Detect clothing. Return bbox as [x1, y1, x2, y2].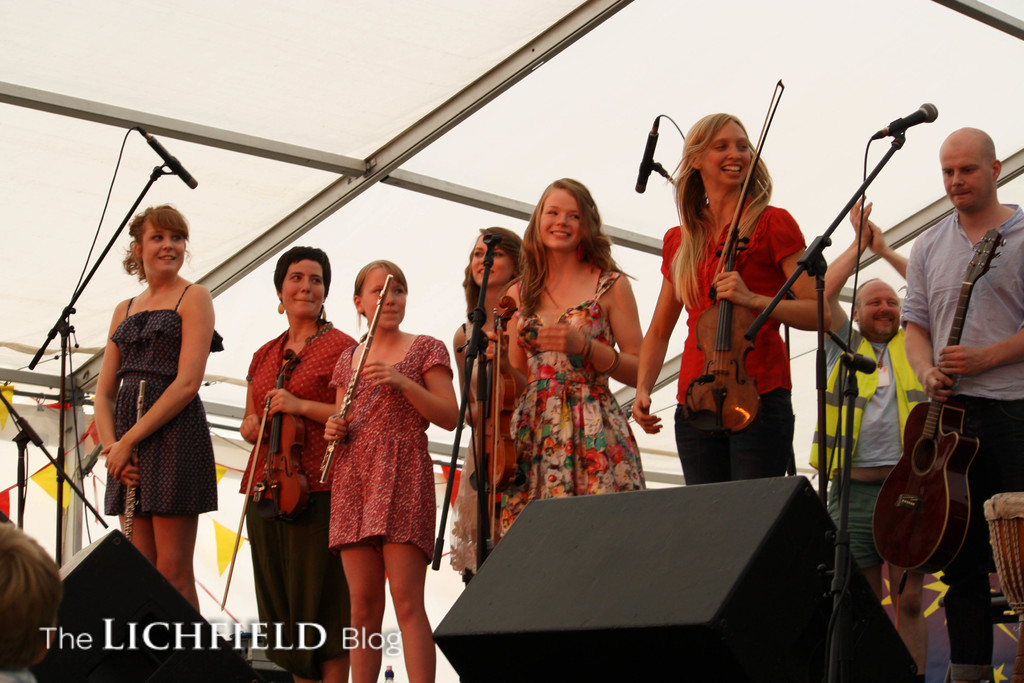
[484, 250, 646, 527].
